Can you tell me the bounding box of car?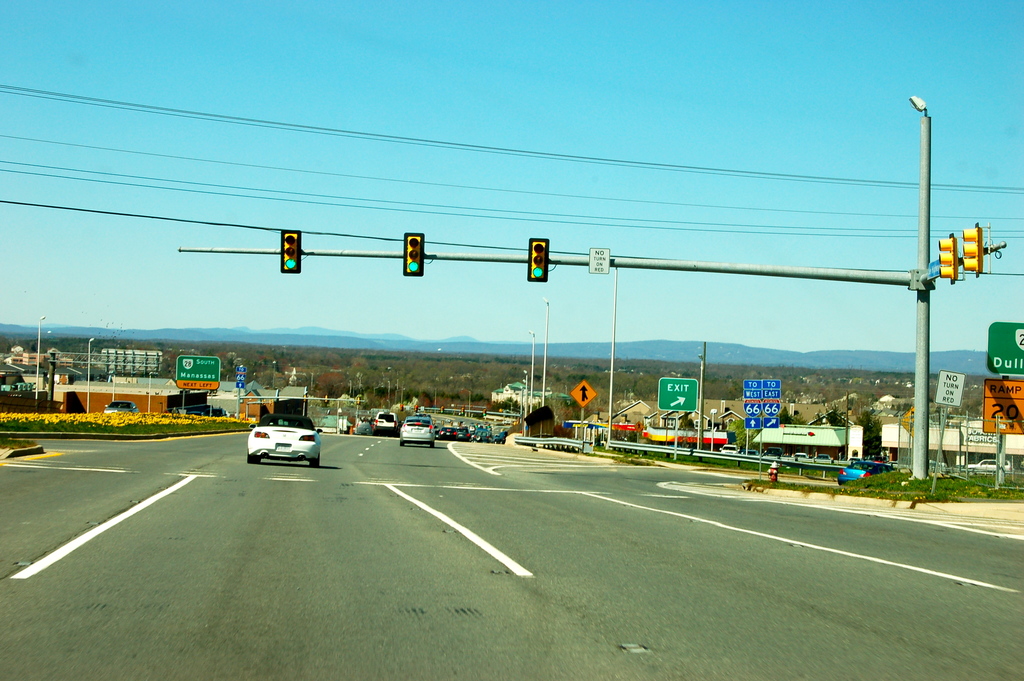
left=245, top=416, right=323, bottom=469.
